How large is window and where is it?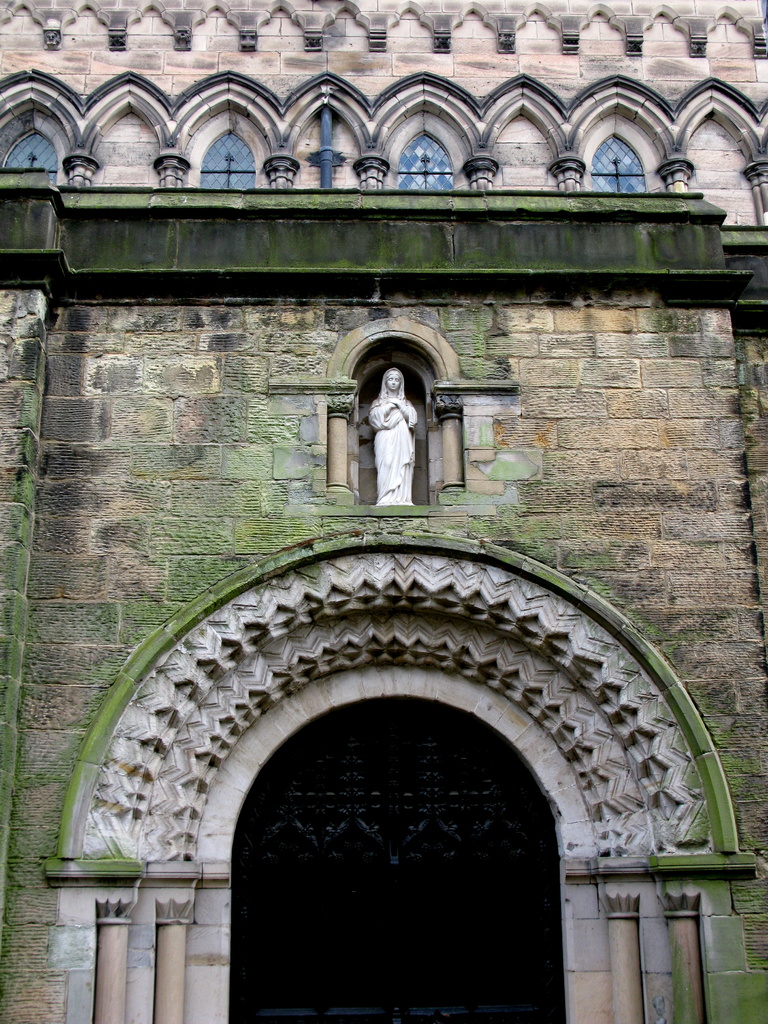
Bounding box: {"x1": 0, "y1": 125, "x2": 59, "y2": 183}.
